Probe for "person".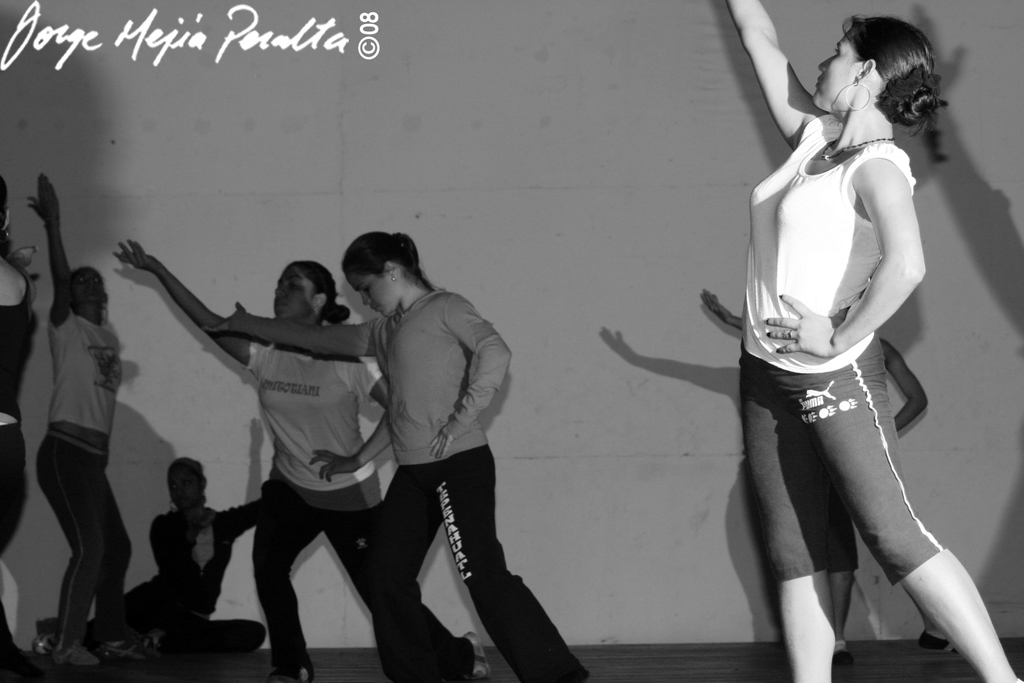
Probe result: 205:219:598:682.
